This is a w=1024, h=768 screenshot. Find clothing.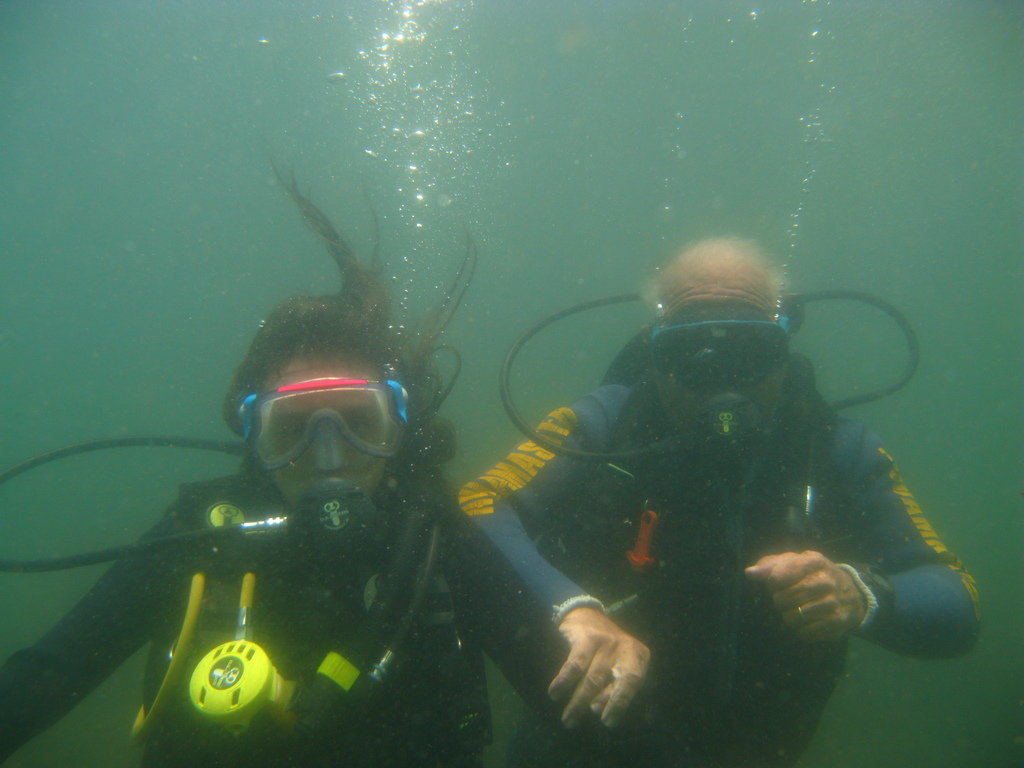
Bounding box: 484, 374, 982, 764.
